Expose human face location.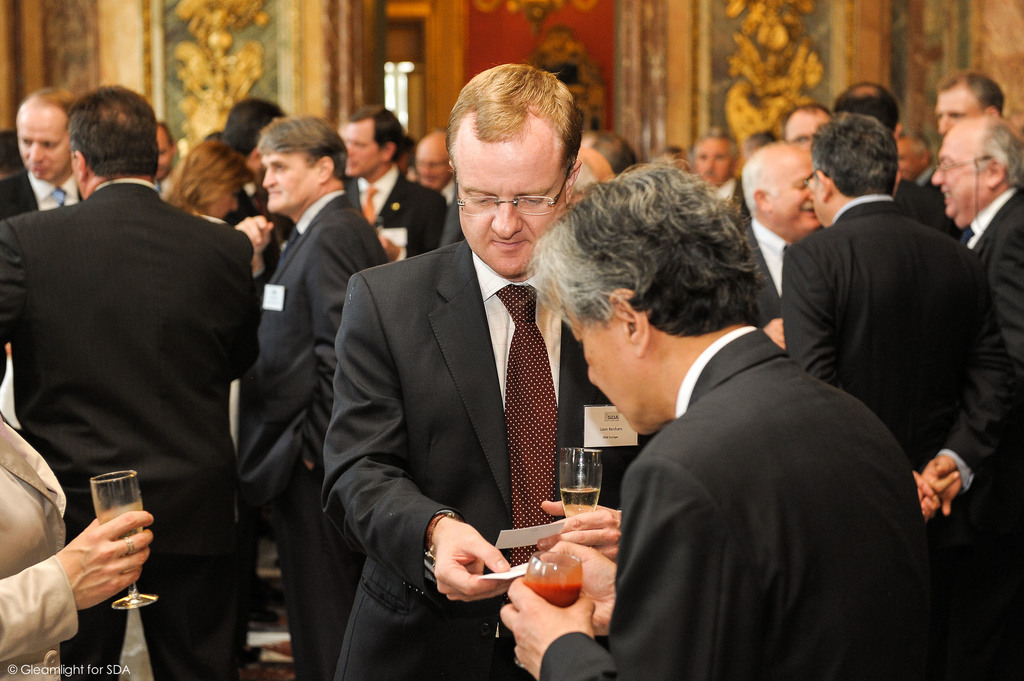
Exposed at bbox=(416, 137, 449, 184).
